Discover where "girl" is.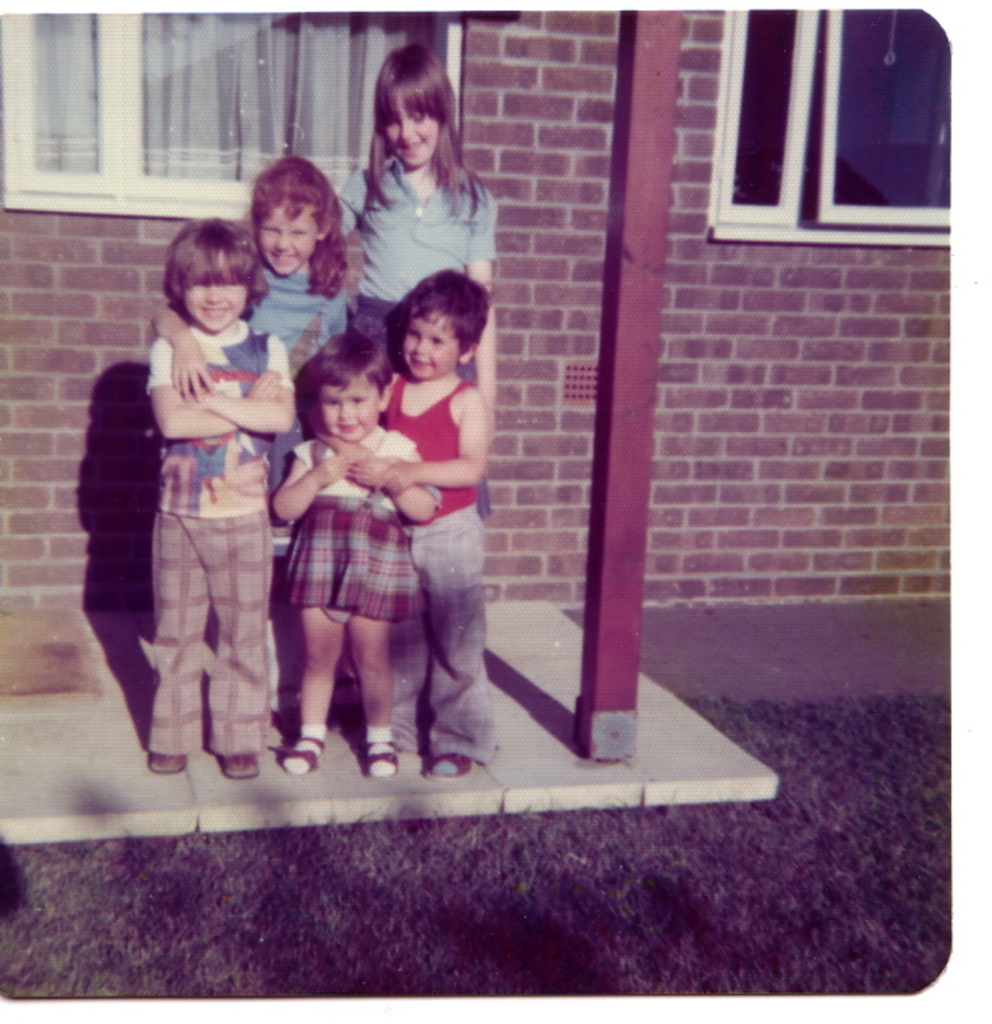
Discovered at x1=340, y1=45, x2=497, y2=509.
